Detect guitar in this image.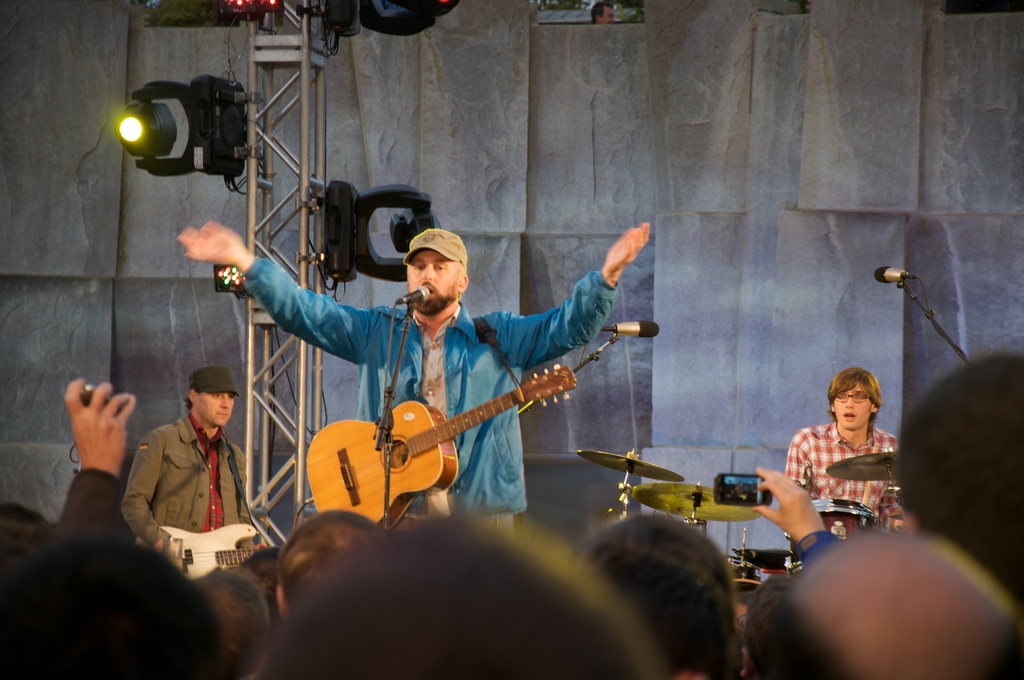
Detection: l=303, t=365, r=581, b=528.
